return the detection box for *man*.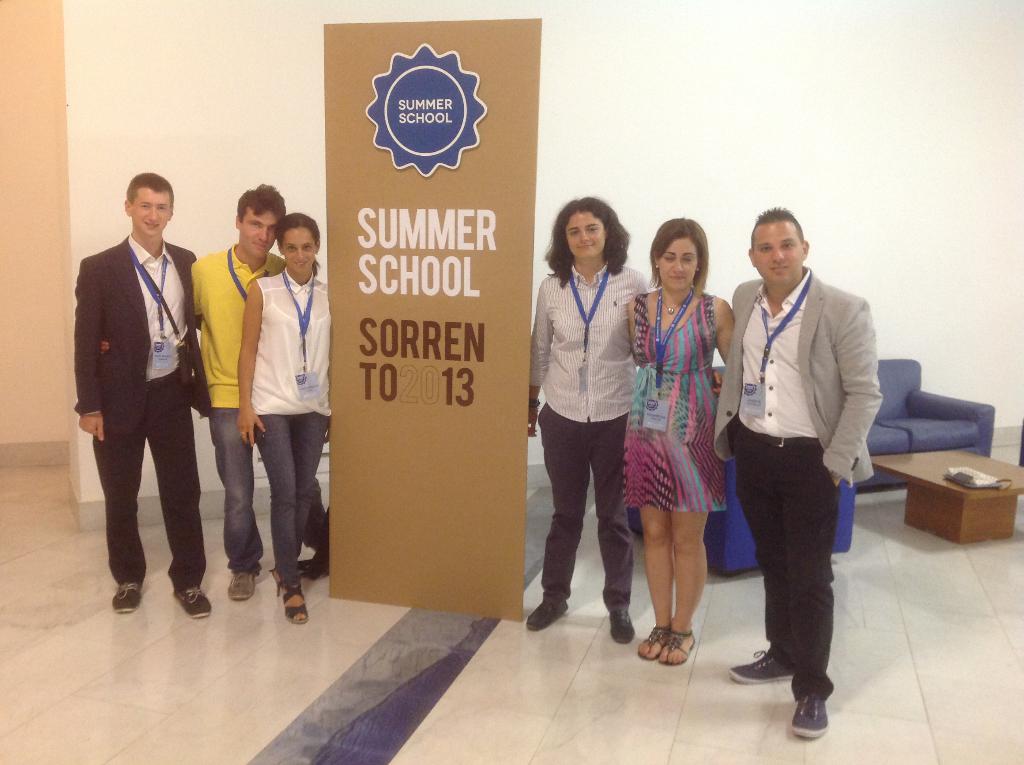
rect(189, 181, 284, 603).
